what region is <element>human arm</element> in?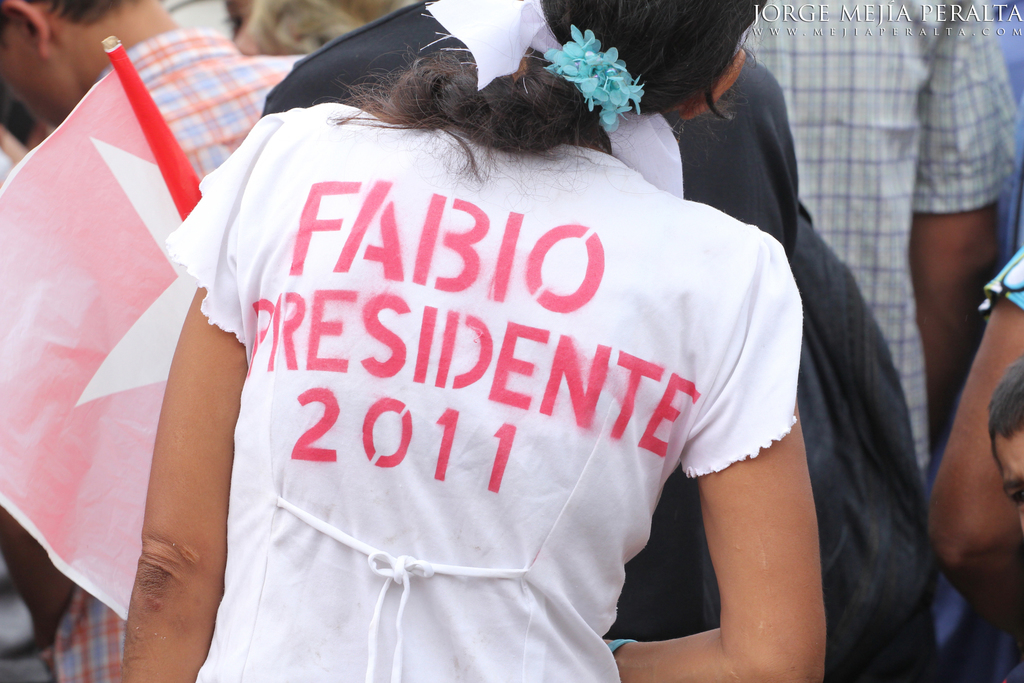
bbox=[602, 231, 826, 682].
